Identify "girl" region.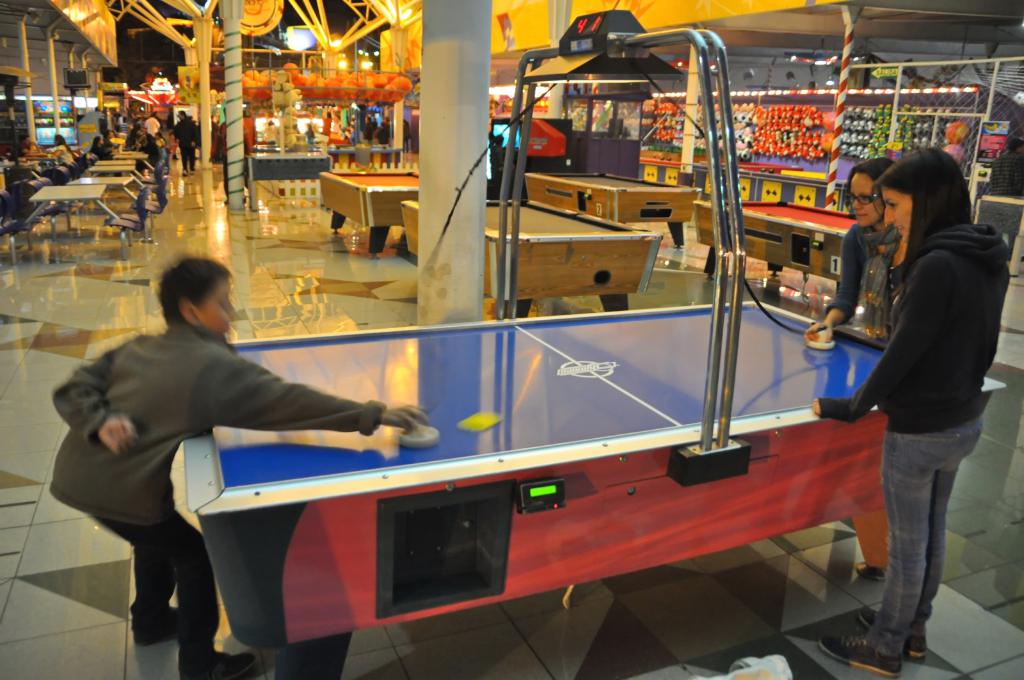
Region: Rect(154, 131, 168, 148).
